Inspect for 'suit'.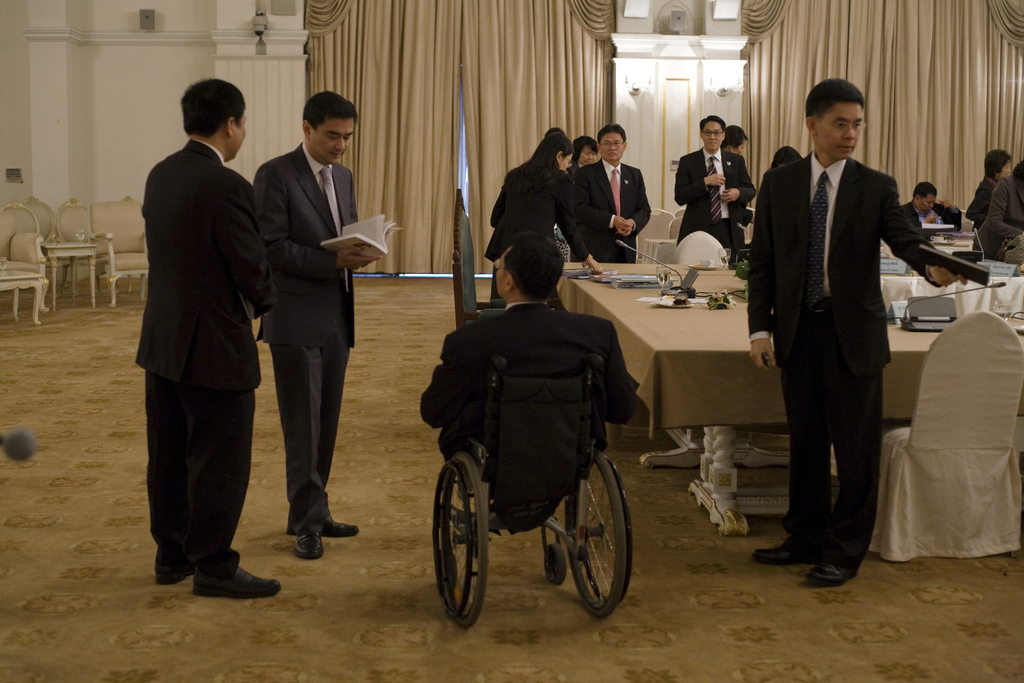
Inspection: [255,143,360,528].
